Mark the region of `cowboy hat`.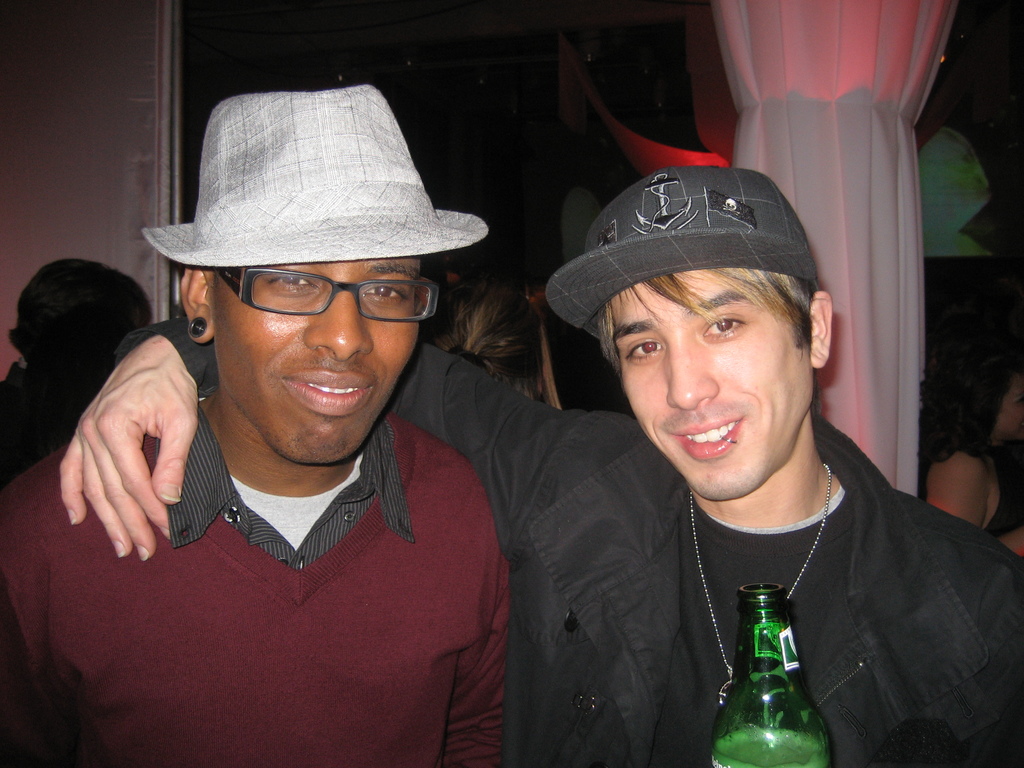
Region: <bbox>146, 98, 488, 291</bbox>.
